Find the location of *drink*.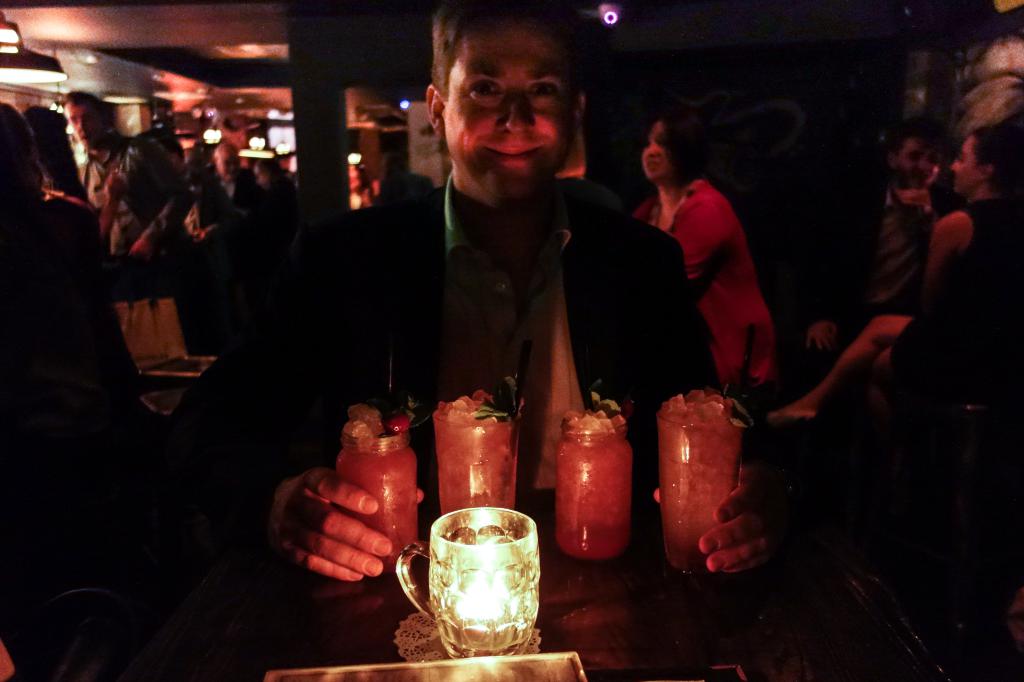
Location: box(659, 421, 757, 576).
